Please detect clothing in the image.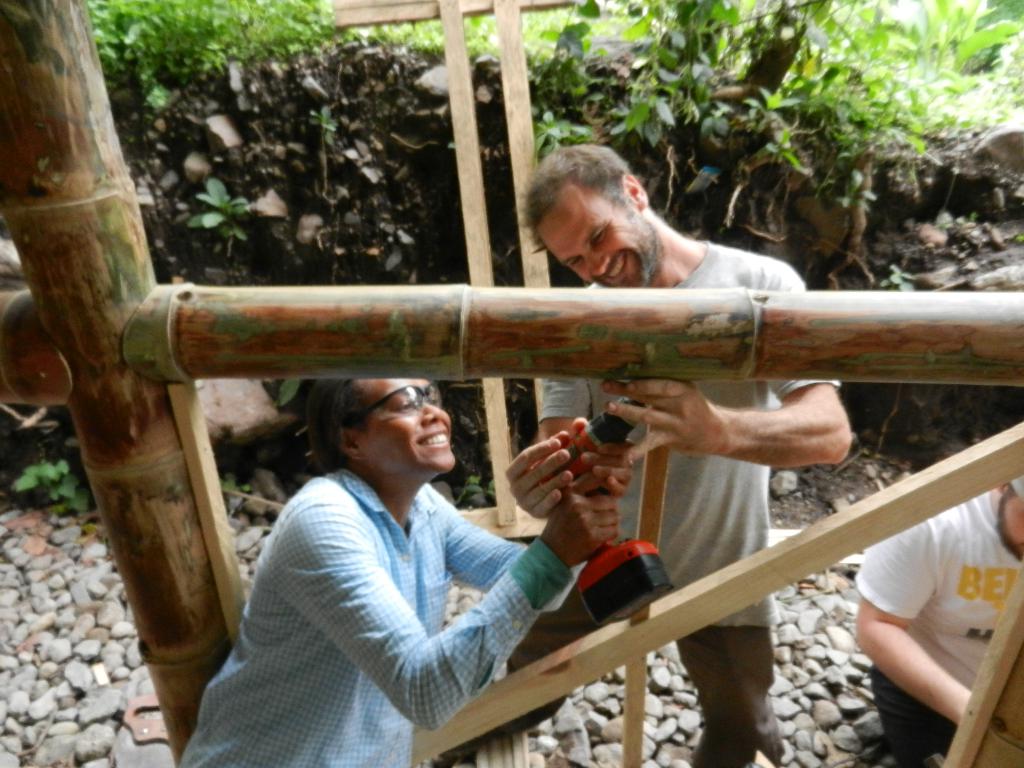
212:356:594:757.
